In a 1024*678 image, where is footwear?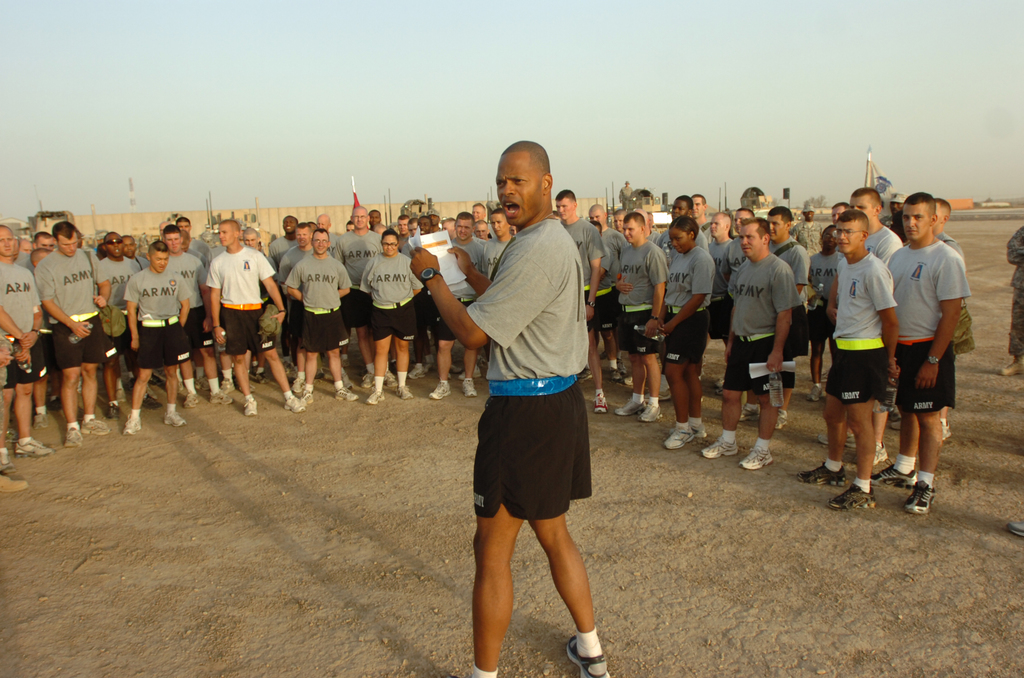
1005 519 1023 537.
